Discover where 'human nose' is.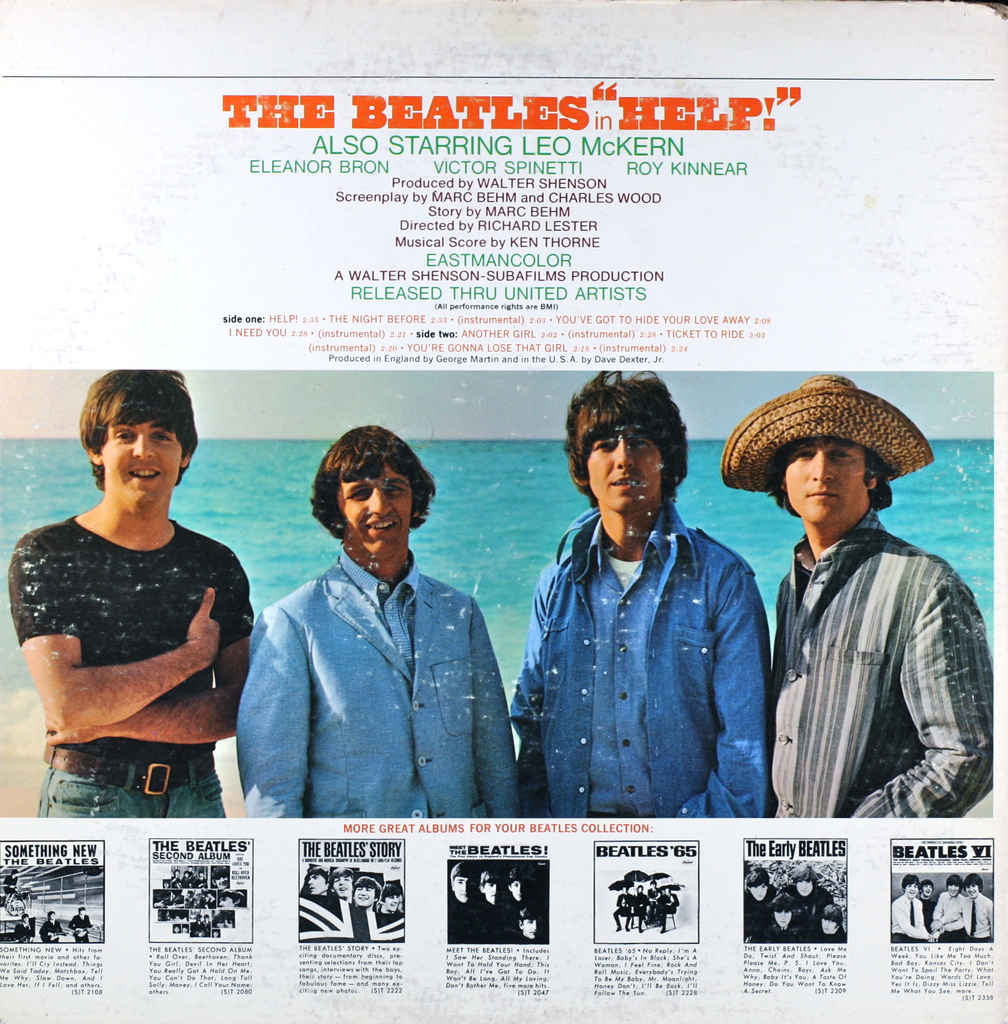
Discovered at <bbox>392, 894, 399, 899</bbox>.
